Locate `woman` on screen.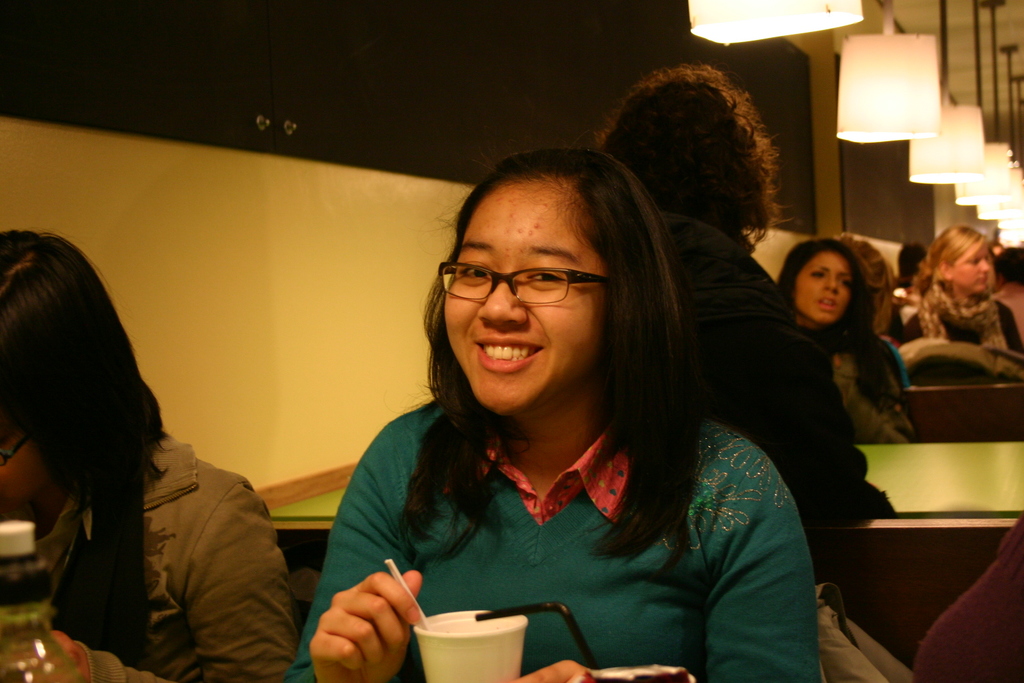
On screen at (x1=0, y1=229, x2=304, y2=682).
